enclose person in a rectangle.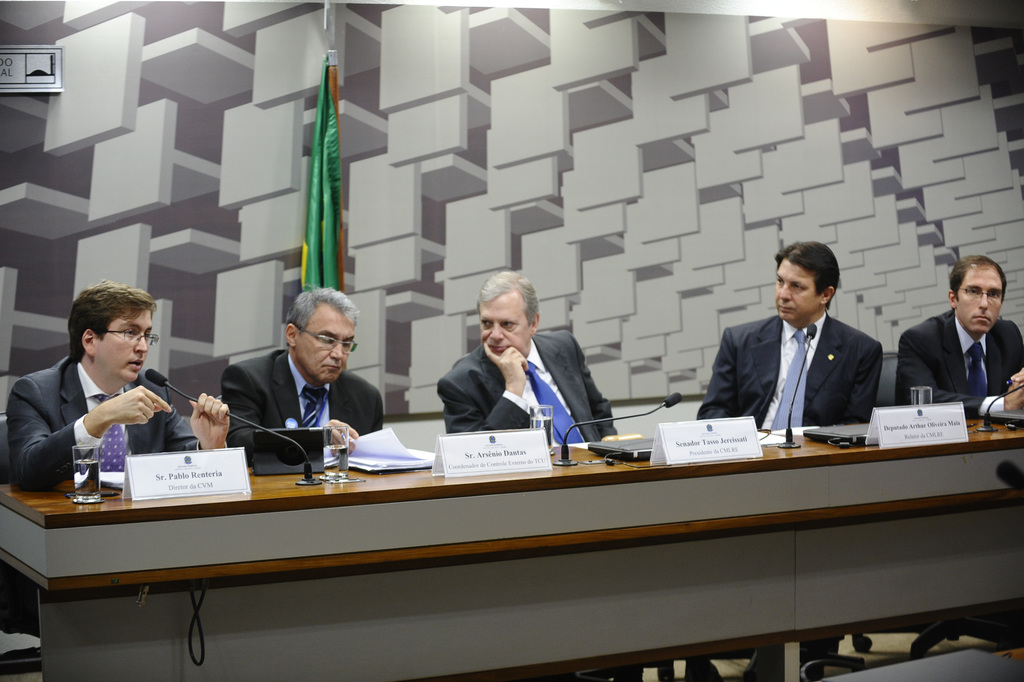
bbox(434, 268, 637, 453).
